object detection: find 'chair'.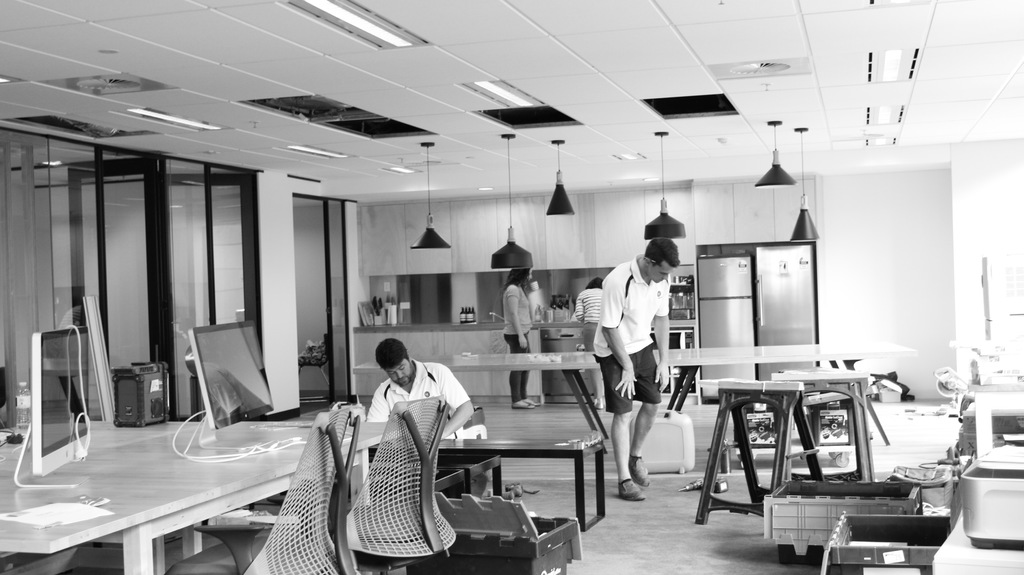
(173, 400, 362, 574).
